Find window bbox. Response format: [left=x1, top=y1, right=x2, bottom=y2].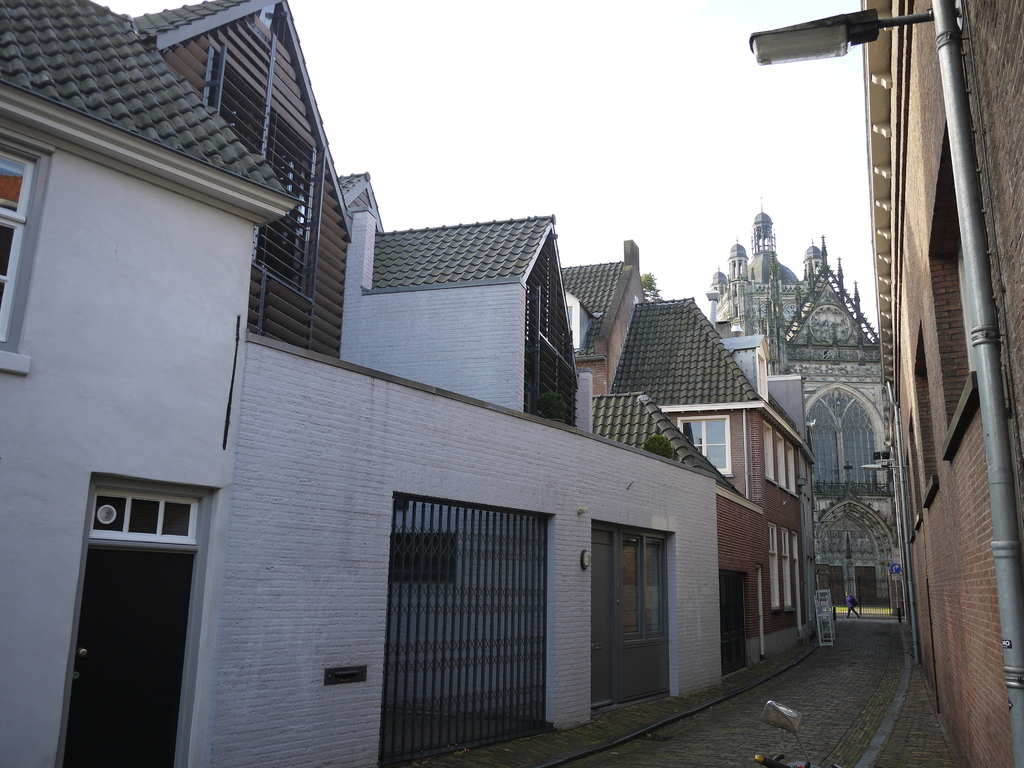
[left=595, top=518, right=673, bottom=668].
